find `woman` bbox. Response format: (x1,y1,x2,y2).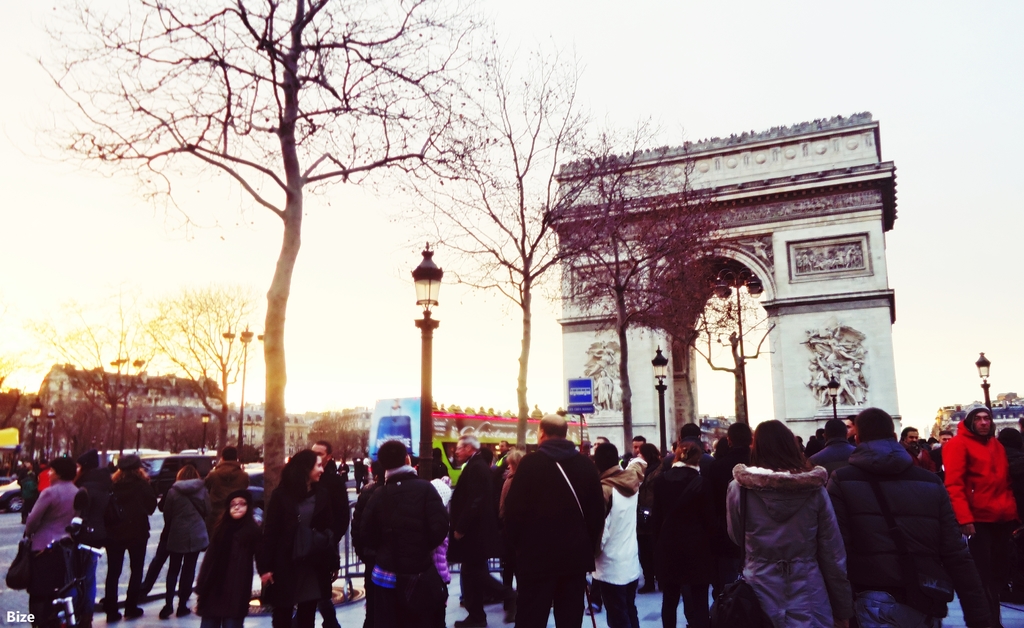
(158,465,214,617).
